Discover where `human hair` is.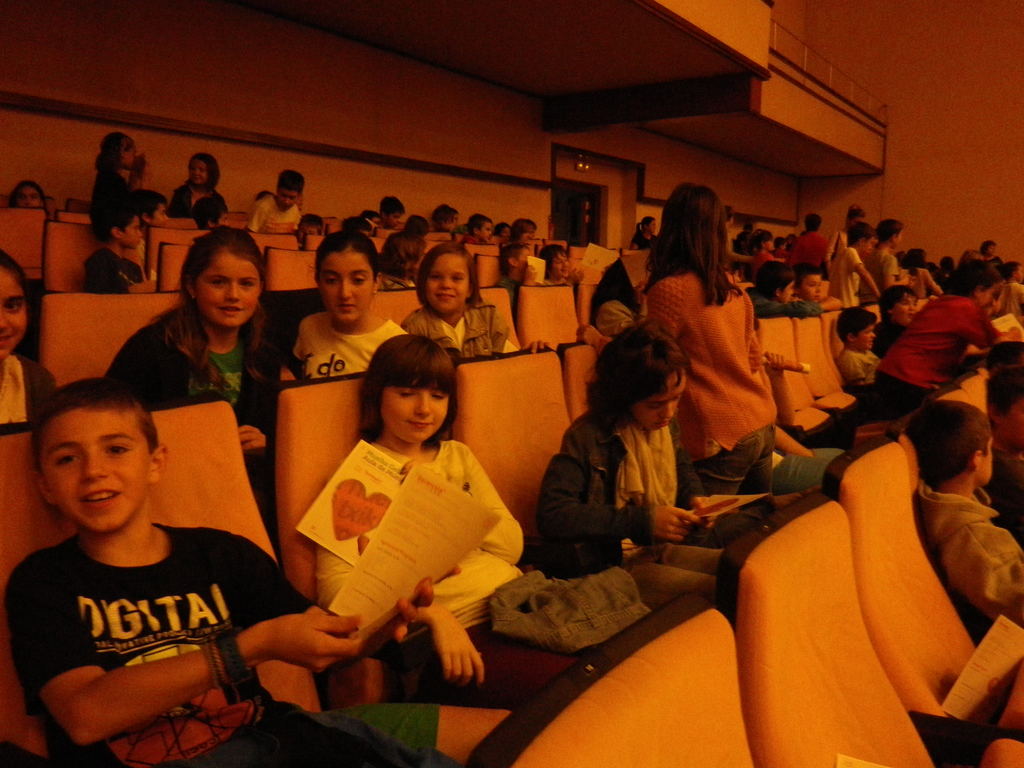
Discovered at box=[24, 378, 157, 476].
